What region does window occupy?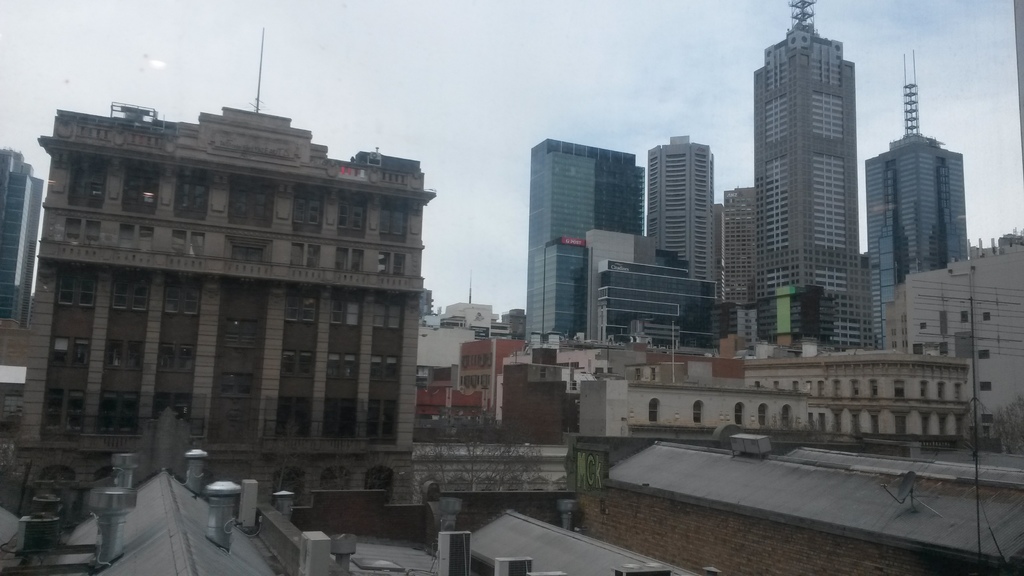
l=25, t=263, r=100, b=433.
